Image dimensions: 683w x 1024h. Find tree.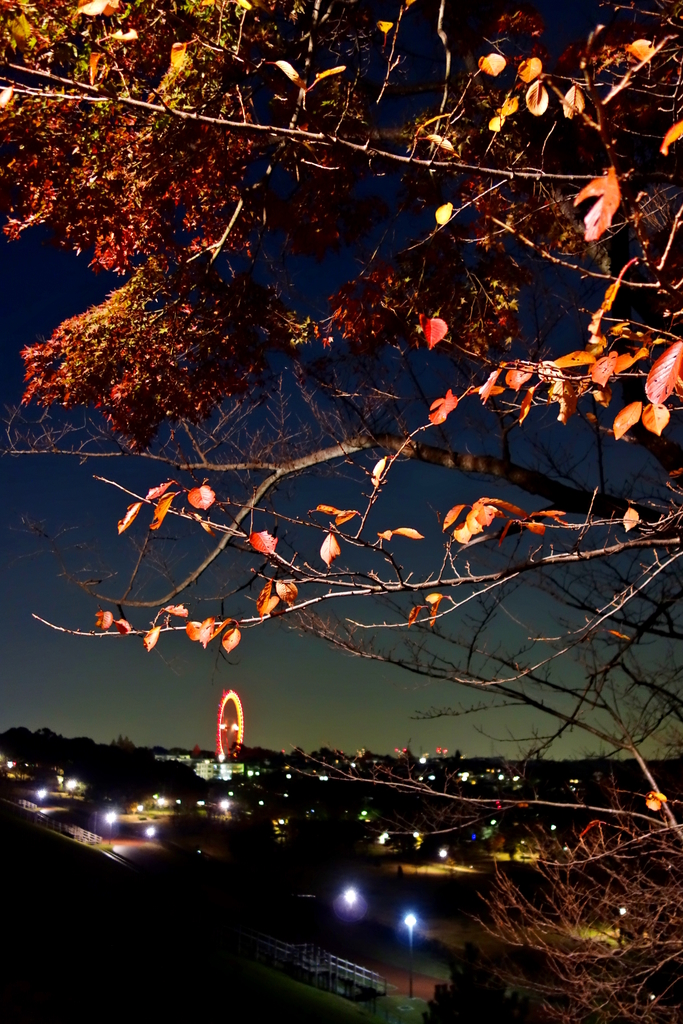
<bbox>0, 0, 682, 1021</bbox>.
